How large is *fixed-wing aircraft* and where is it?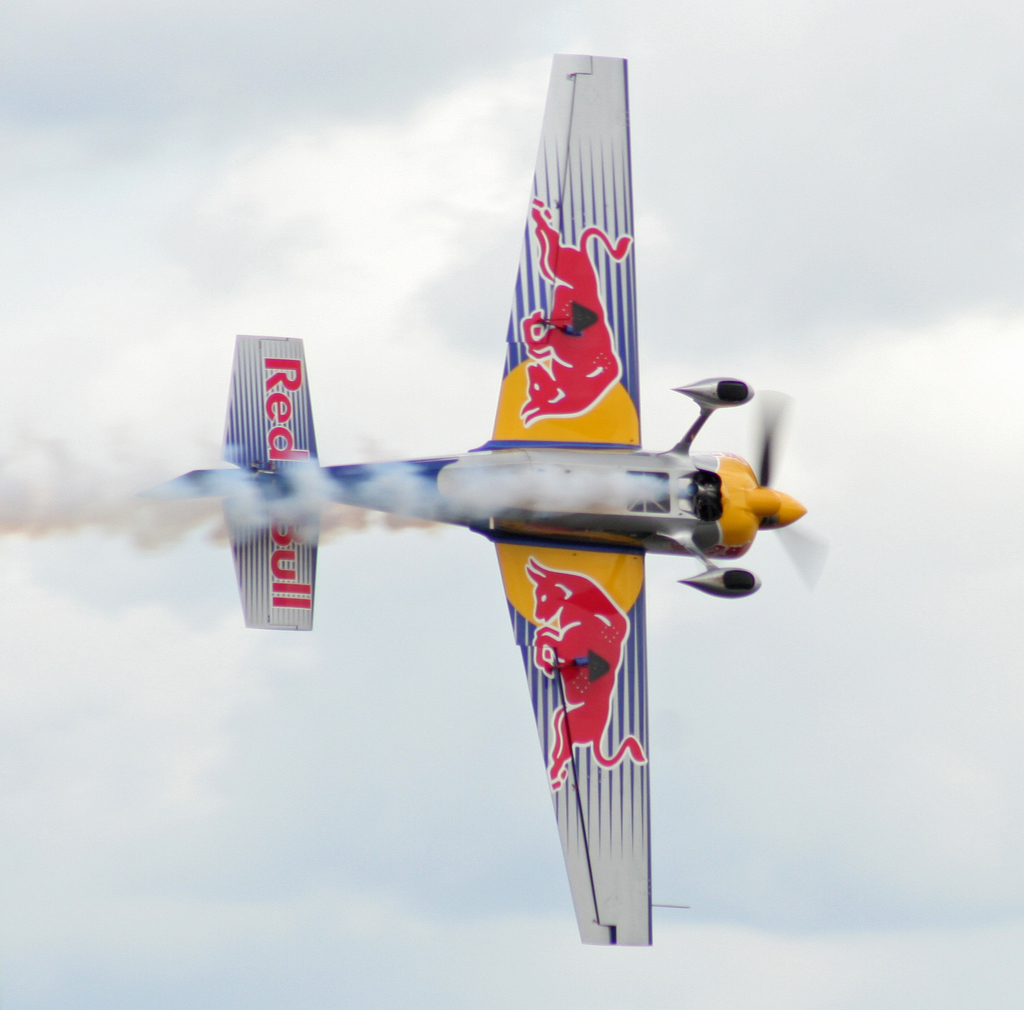
Bounding box: Rect(135, 47, 827, 957).
